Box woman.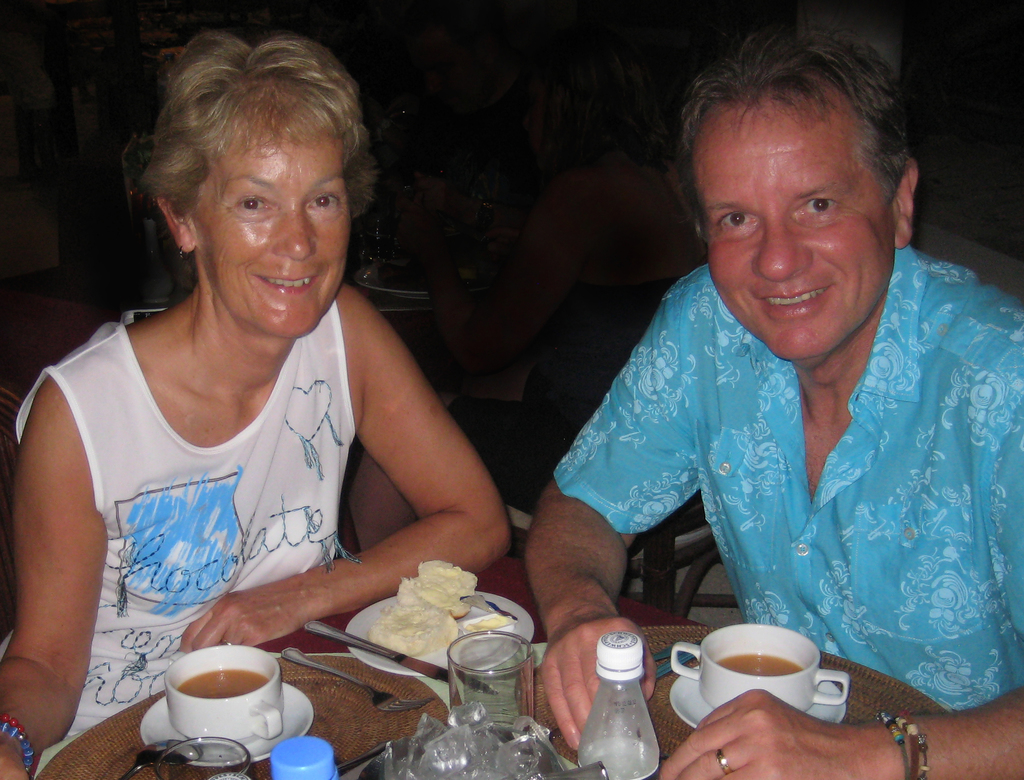
<bbox>11, 19, 529, 746</bbox>.
